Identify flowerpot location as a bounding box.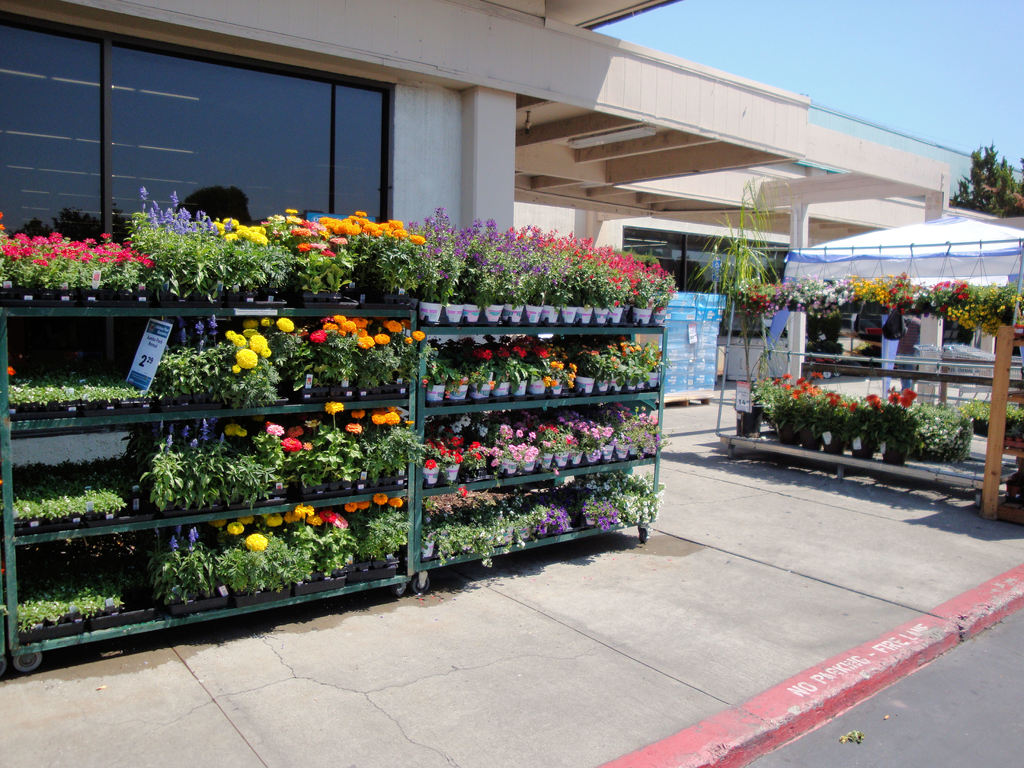
select_region(538, 447, 557, 468).
